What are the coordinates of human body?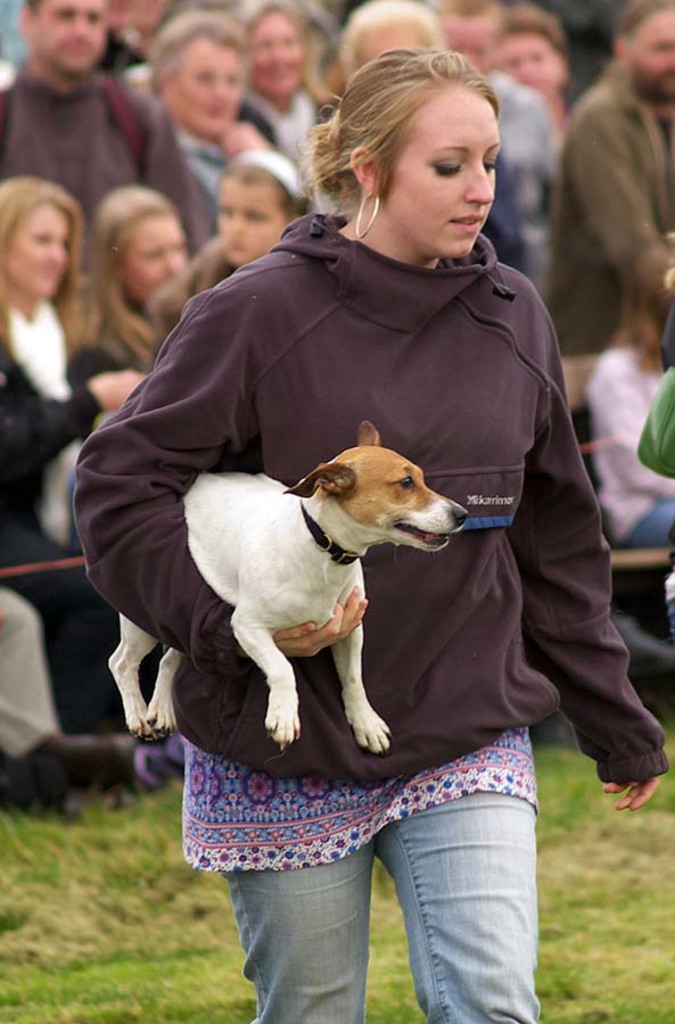
[73,41,668,1023].
